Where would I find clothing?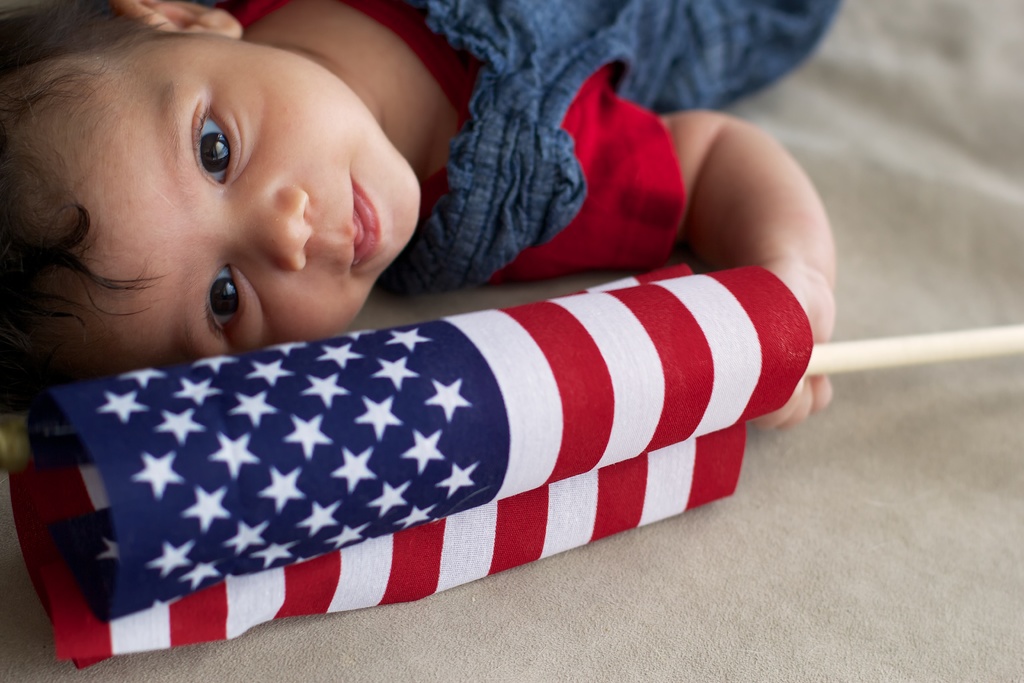
At 382:0:838:279.
